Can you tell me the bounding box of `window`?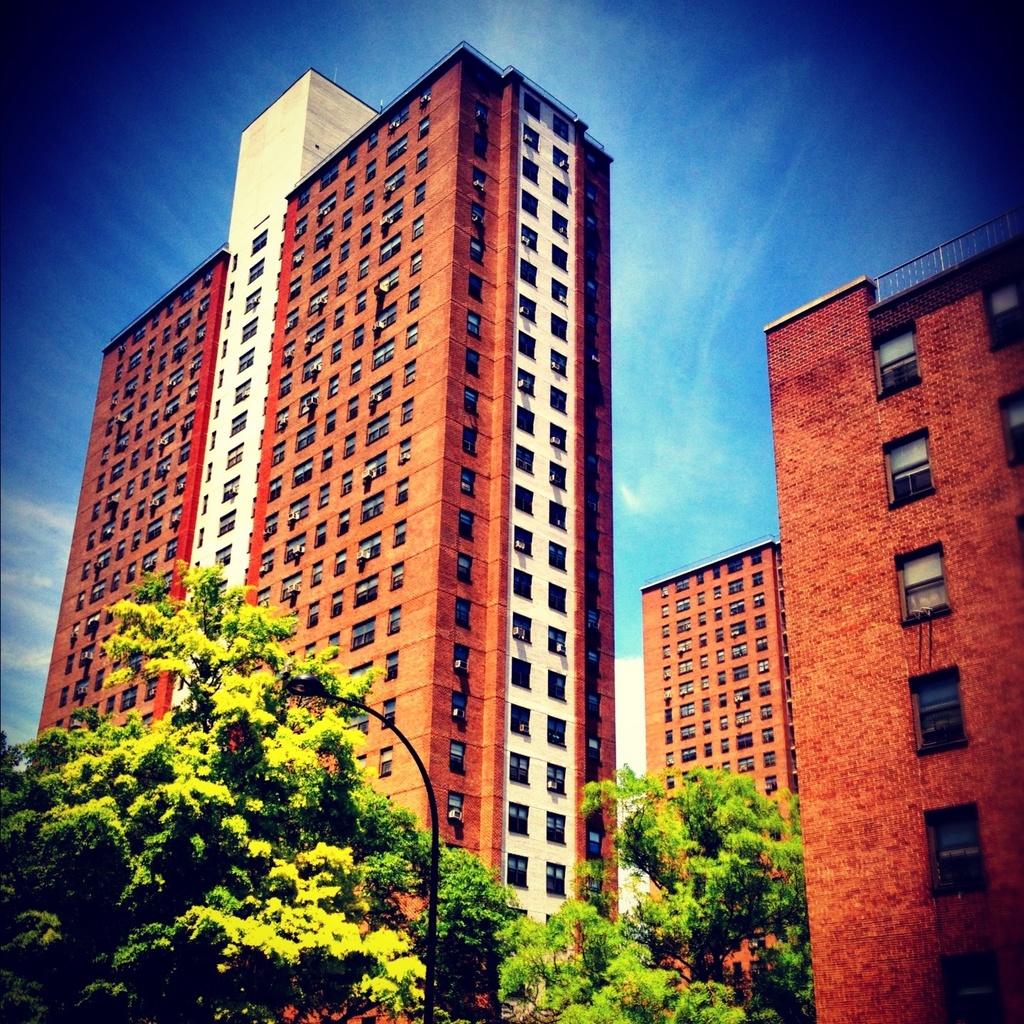
crop(273, 403, 292, 430).
